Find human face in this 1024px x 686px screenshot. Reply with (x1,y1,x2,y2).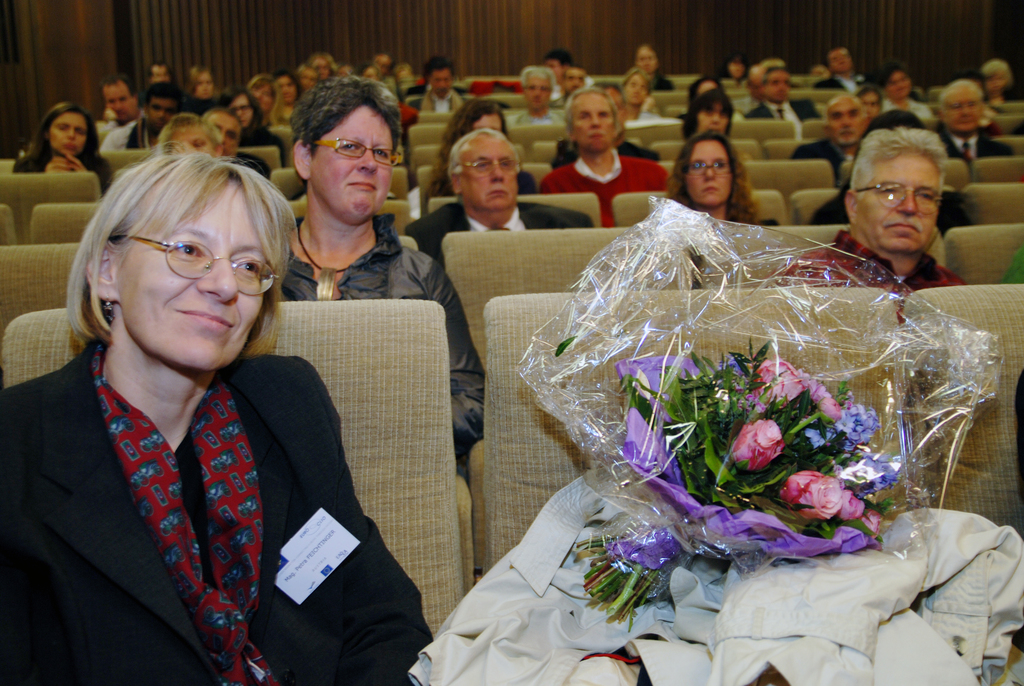
(255,81,273,111).
